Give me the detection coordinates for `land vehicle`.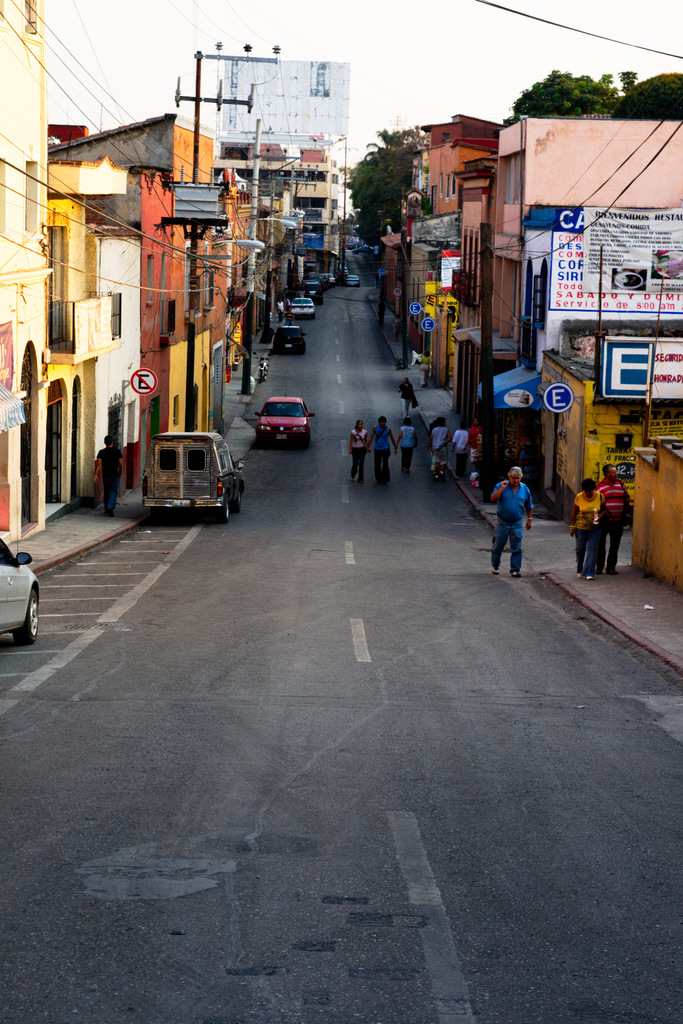
l=271, t=321, r=309, b=355.
